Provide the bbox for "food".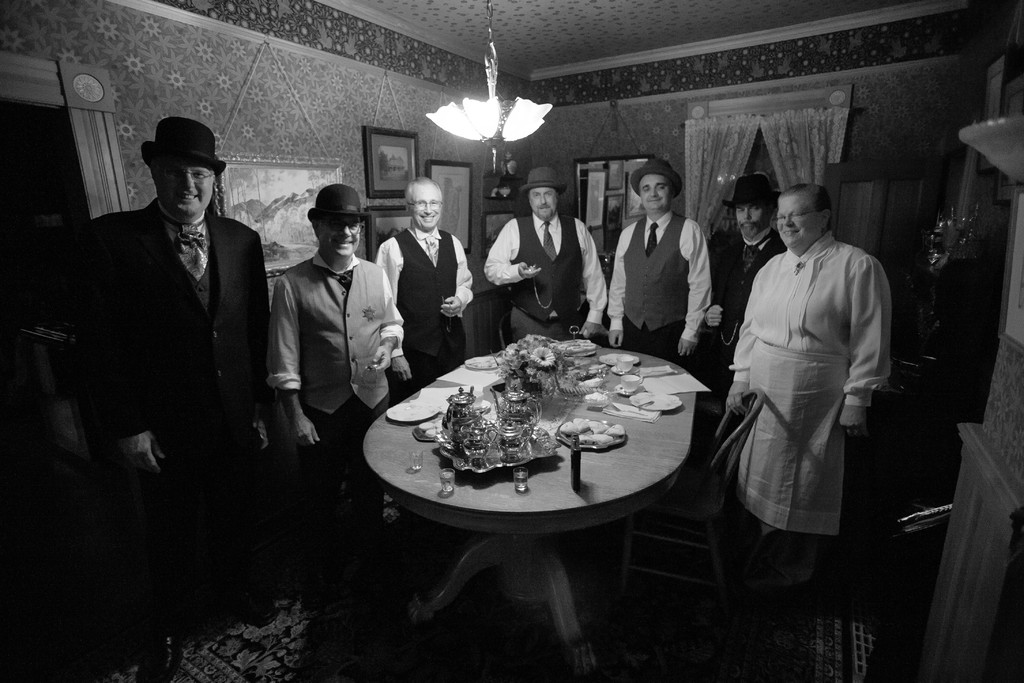
(589, 419, 610, 435).
